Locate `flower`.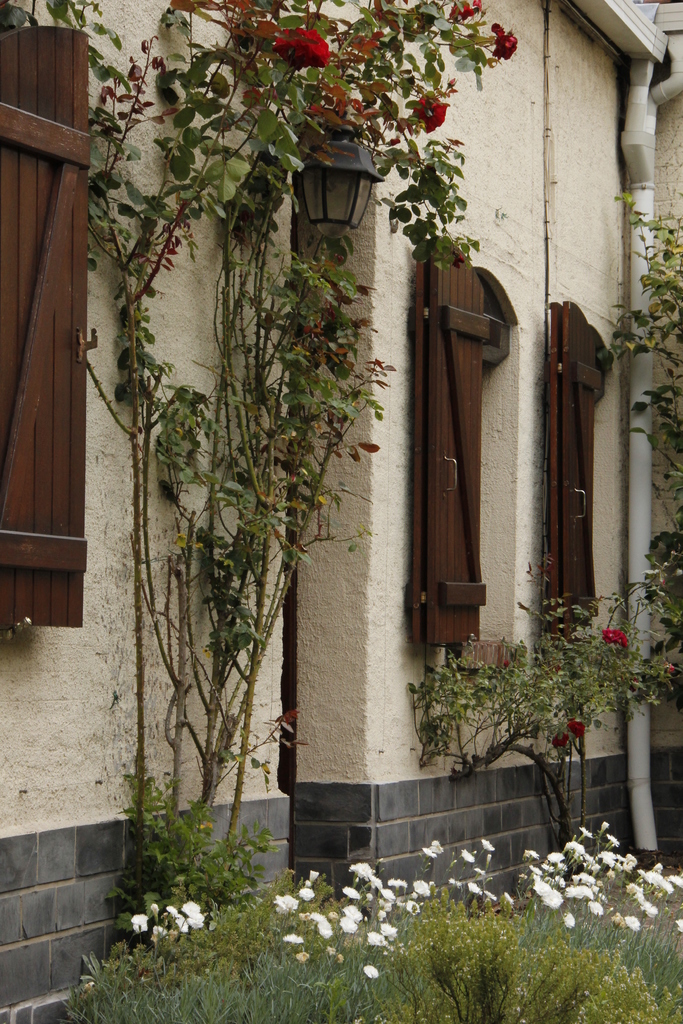
Bounding box: <box>365,929,389,946</box>.
